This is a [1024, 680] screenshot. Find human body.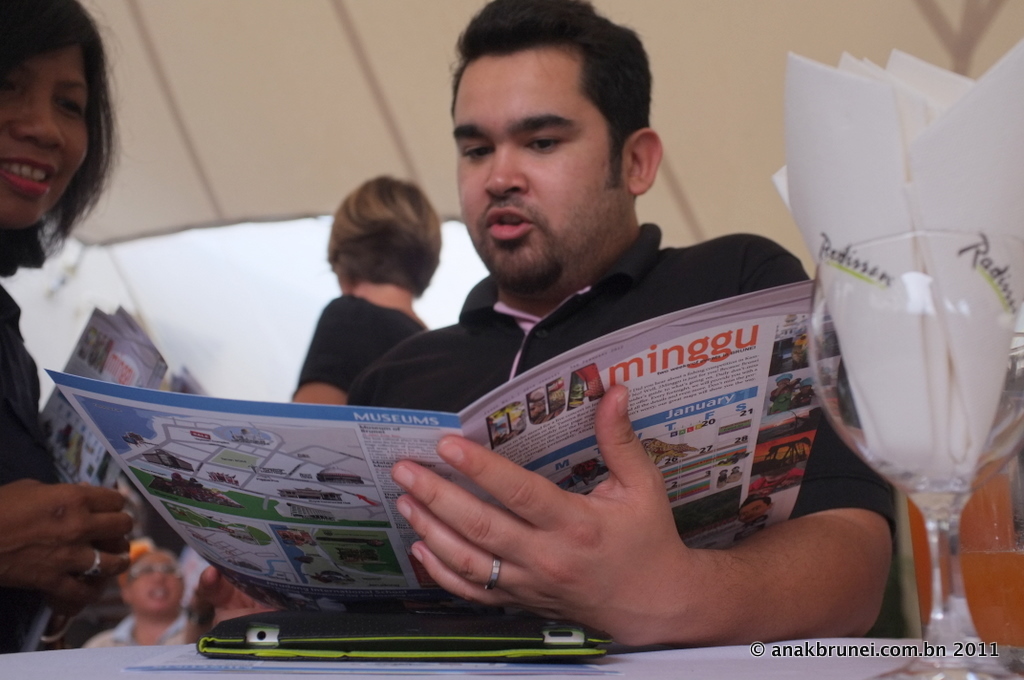
Bounding box: 0, 0, 125, 653.
